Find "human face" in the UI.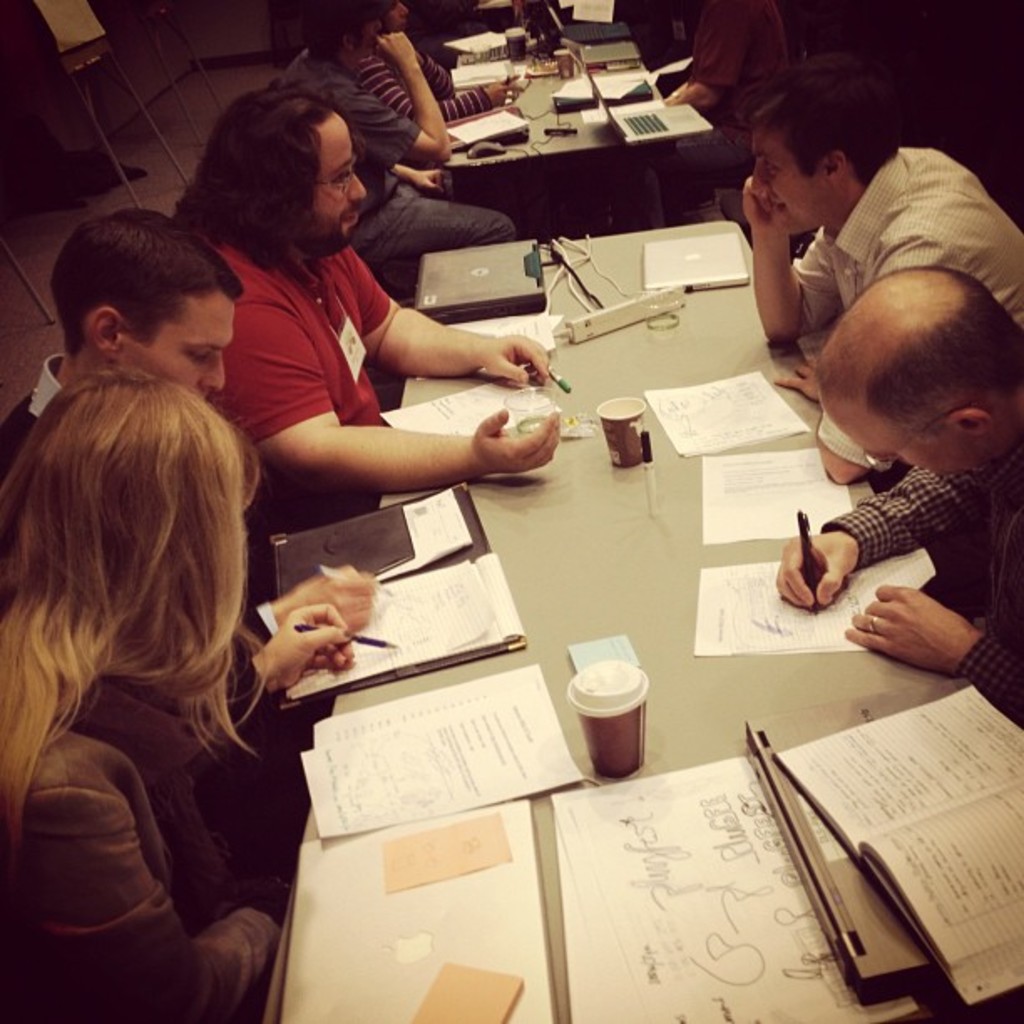
UI element at box=[822, 400, 989, 480].
